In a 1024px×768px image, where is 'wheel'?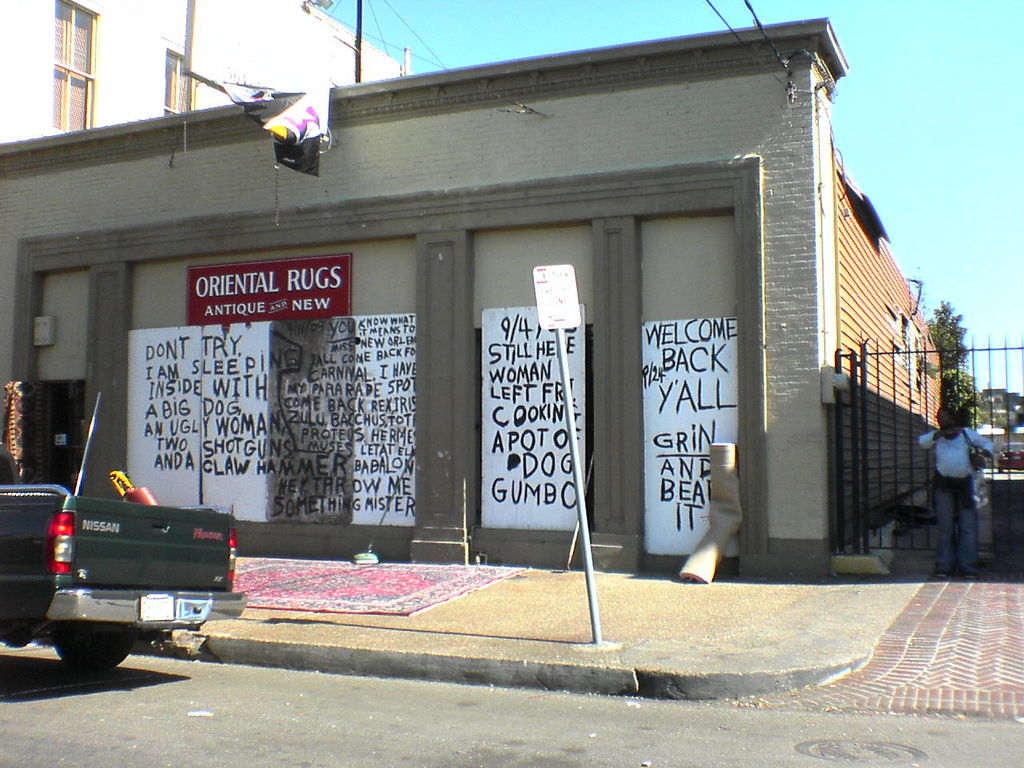
rect(52, 629, 134, 675).
